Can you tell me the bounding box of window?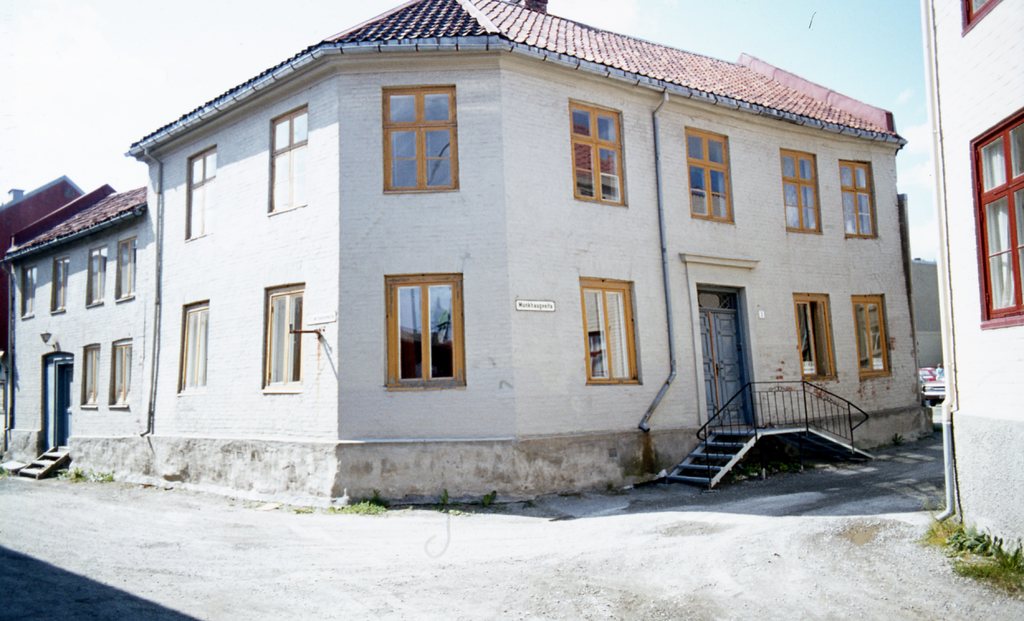
{"left": 178, "top": 301, "right": 211, "bottom": 396}.
